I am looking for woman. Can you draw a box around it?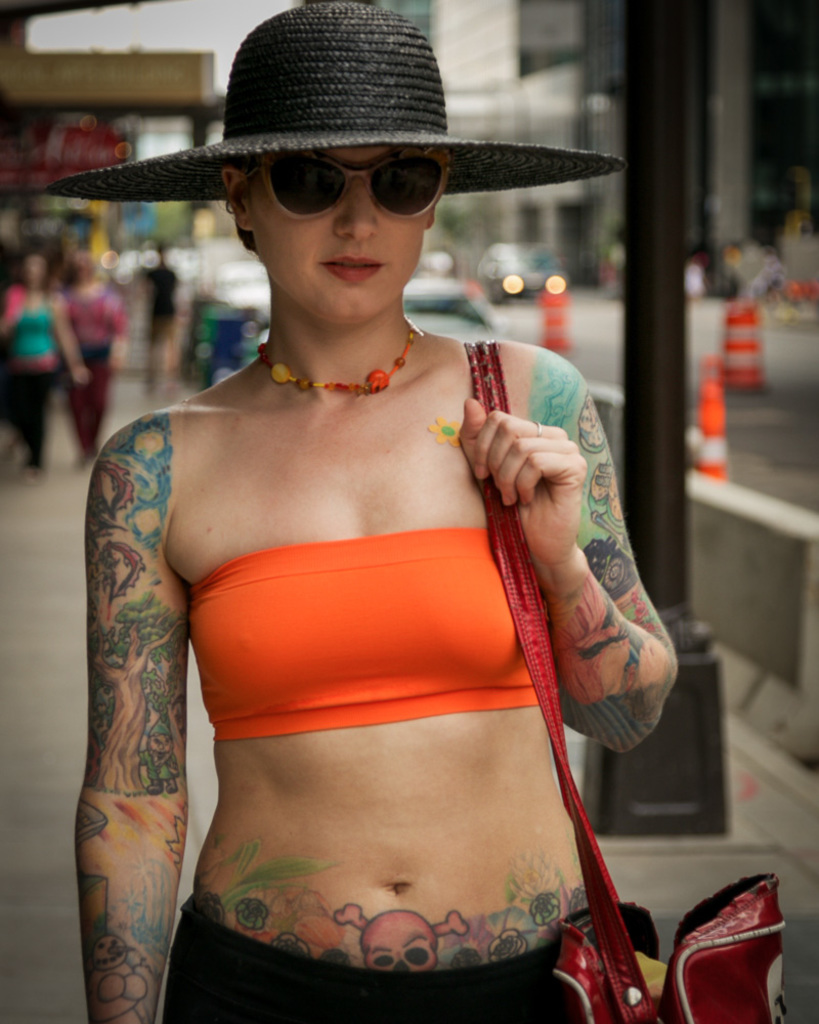
Sure, the bounding box is [0,251,88,496].
